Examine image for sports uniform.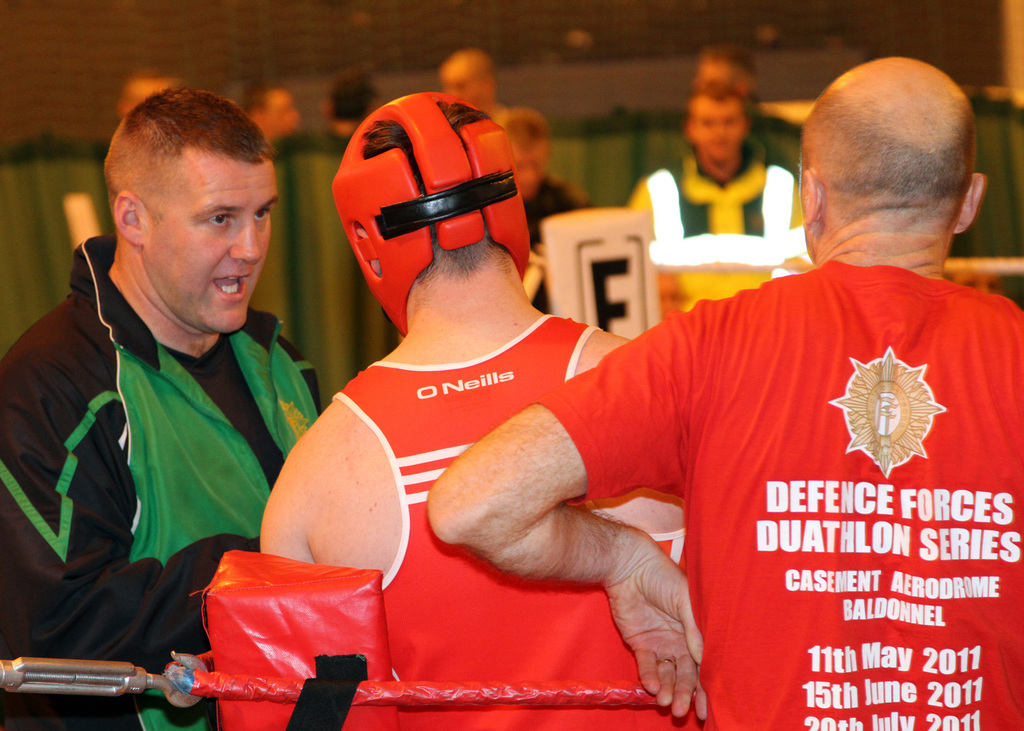
Examination result: bbox=[0, 234, 321, 730].
